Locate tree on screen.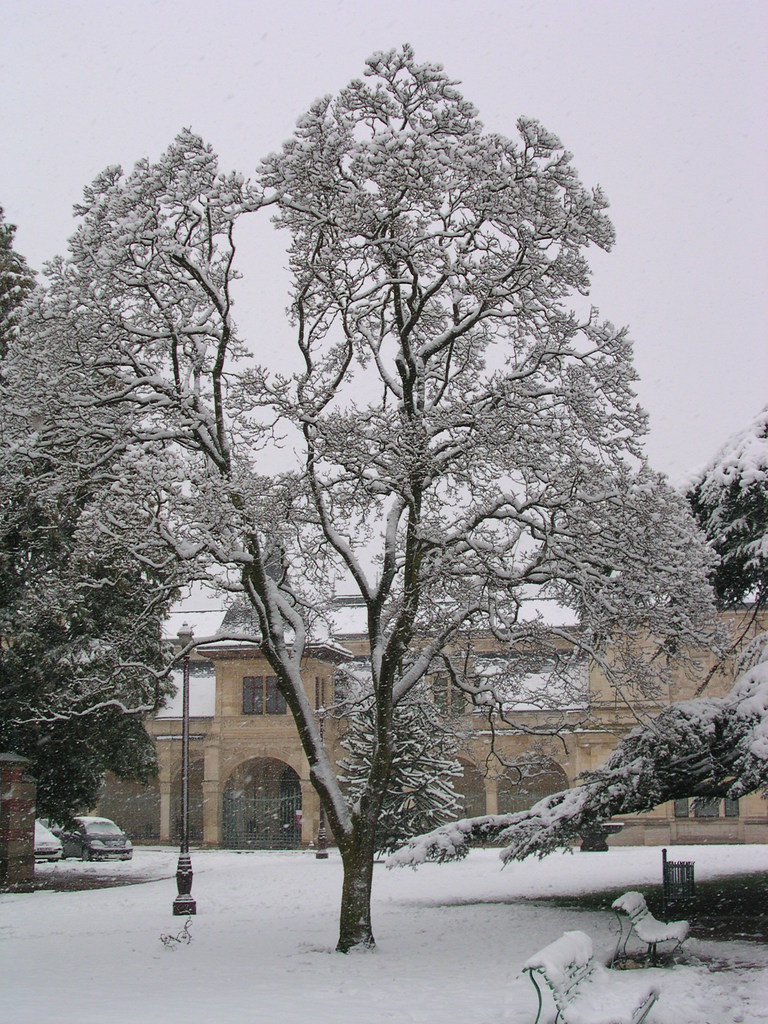
On screen at pyautogui.locateOnScreen(47, 29, 709, 950).
